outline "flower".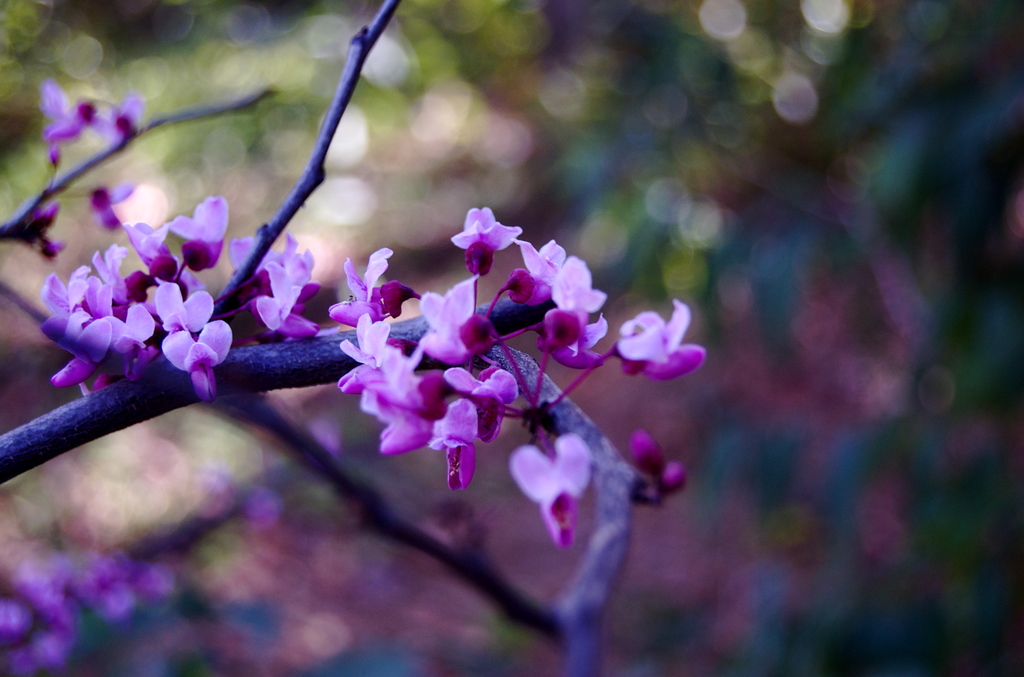
Outline: {"left": 420, "top": 273, "right": 483, "bottom": 362}.
